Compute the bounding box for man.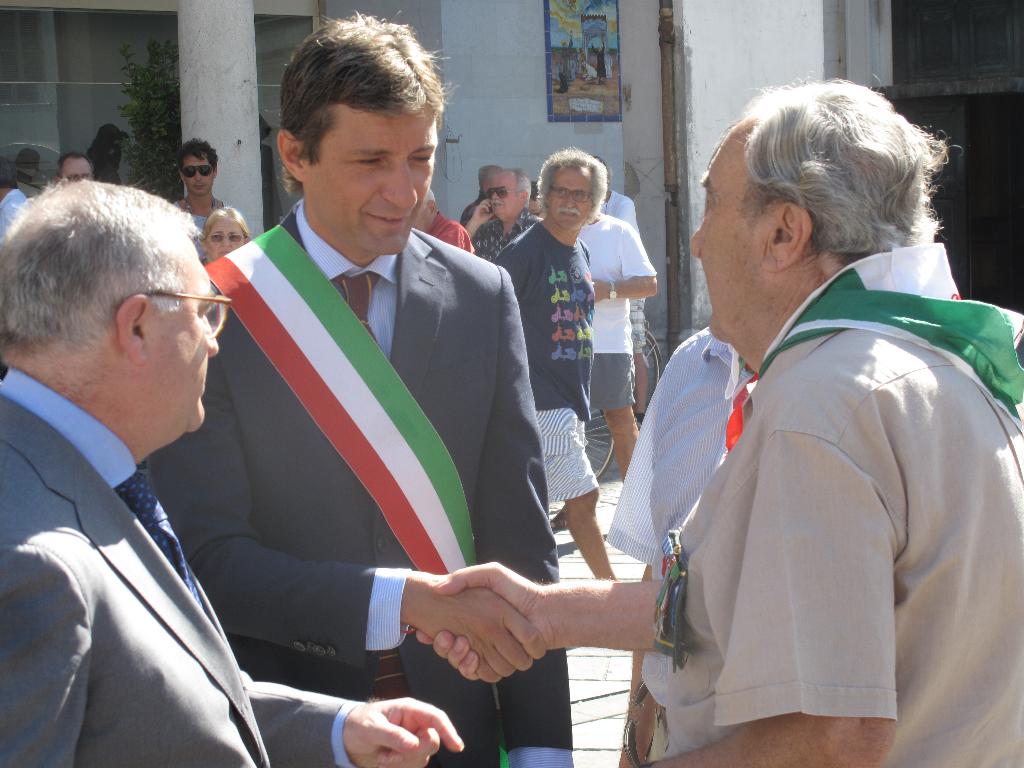
pyautogui.locateOnScreen(0, 161, 297, 767).
